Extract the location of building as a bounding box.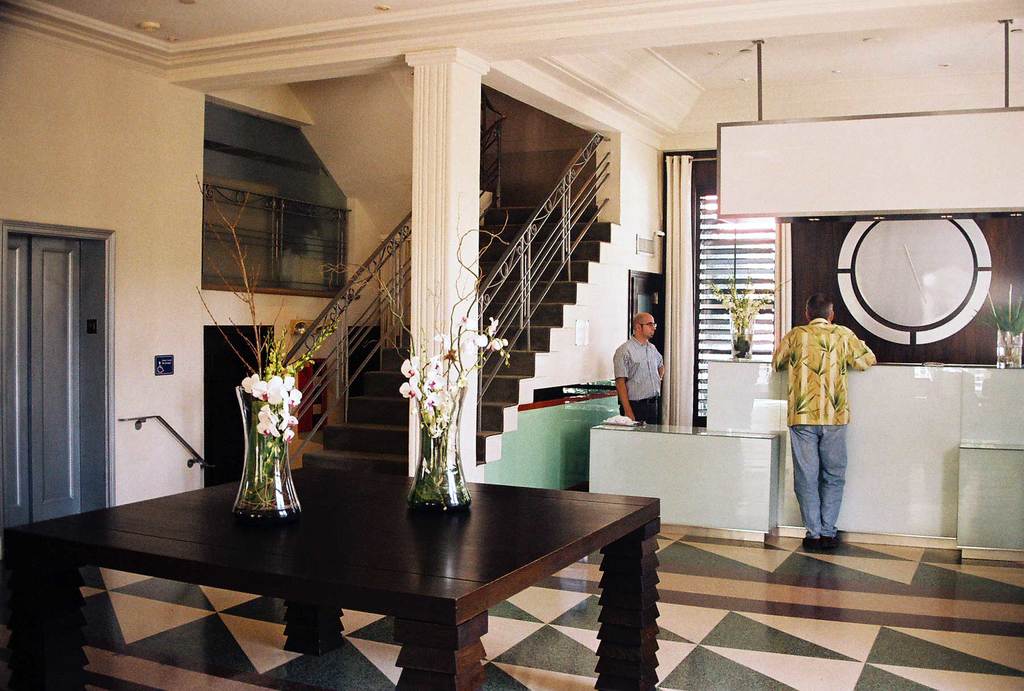
0 0 1023 690.
